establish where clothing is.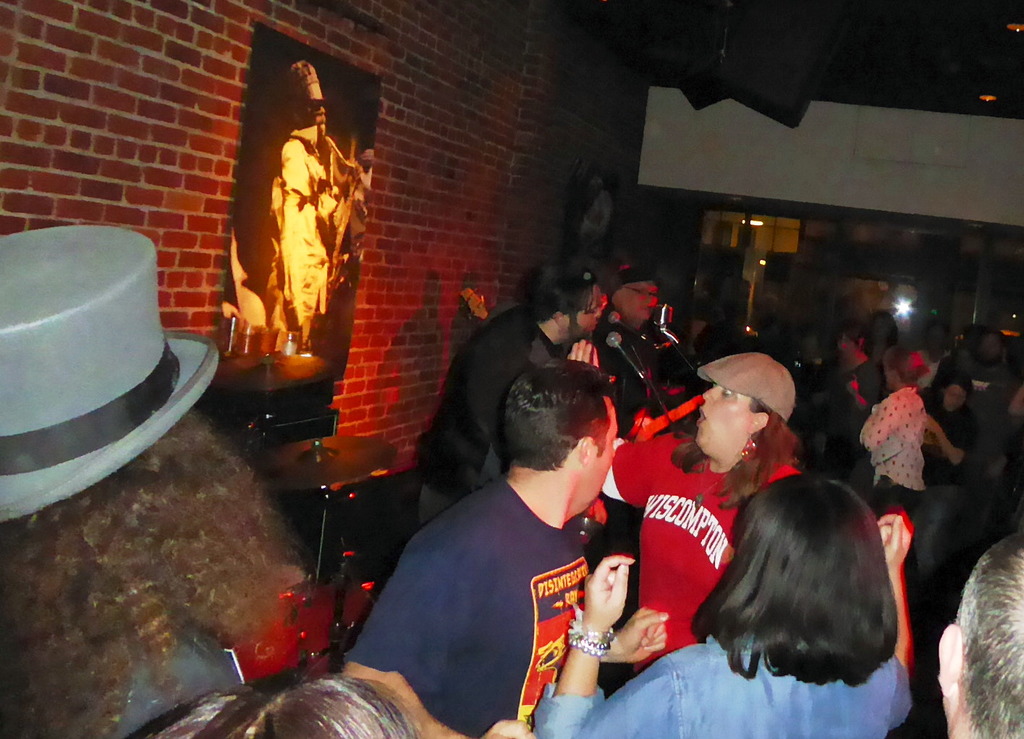
Established at 412:301:564:522.
